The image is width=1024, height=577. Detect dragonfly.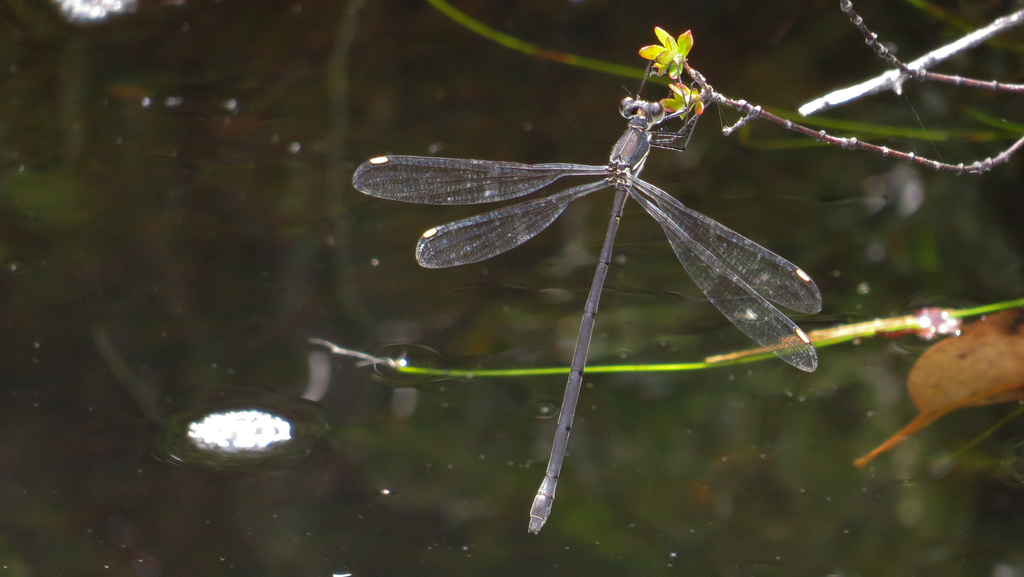
Detection: box=[347, 62, 820, 535].
